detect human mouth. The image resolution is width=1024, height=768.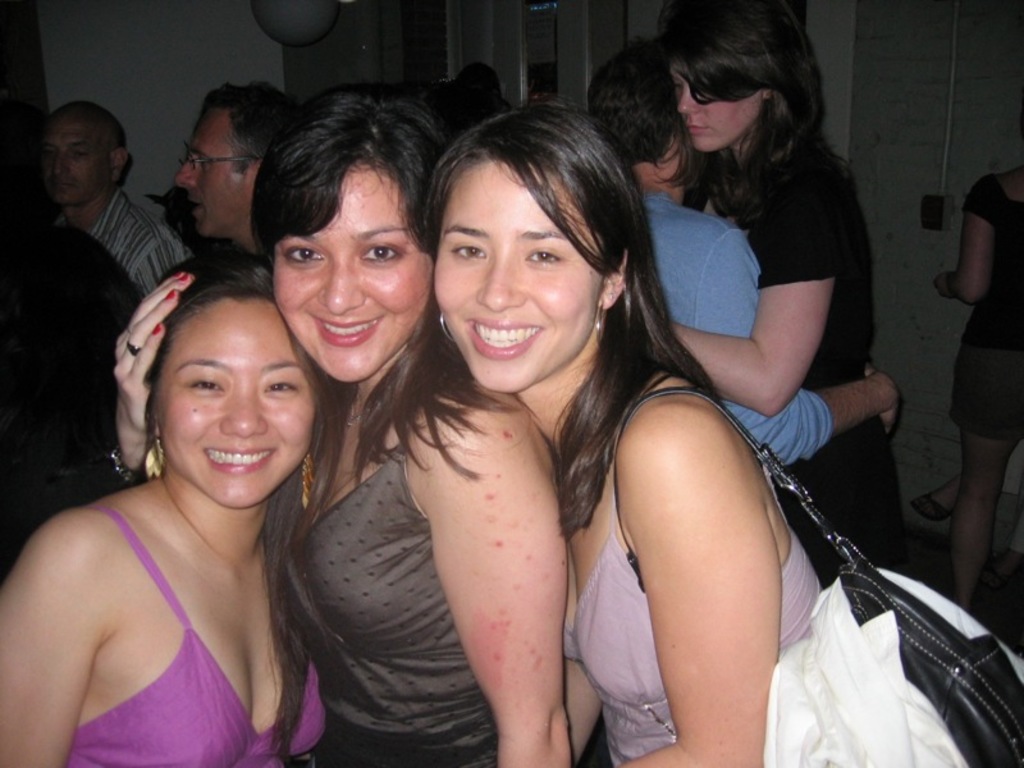
[201,429,282,481].
